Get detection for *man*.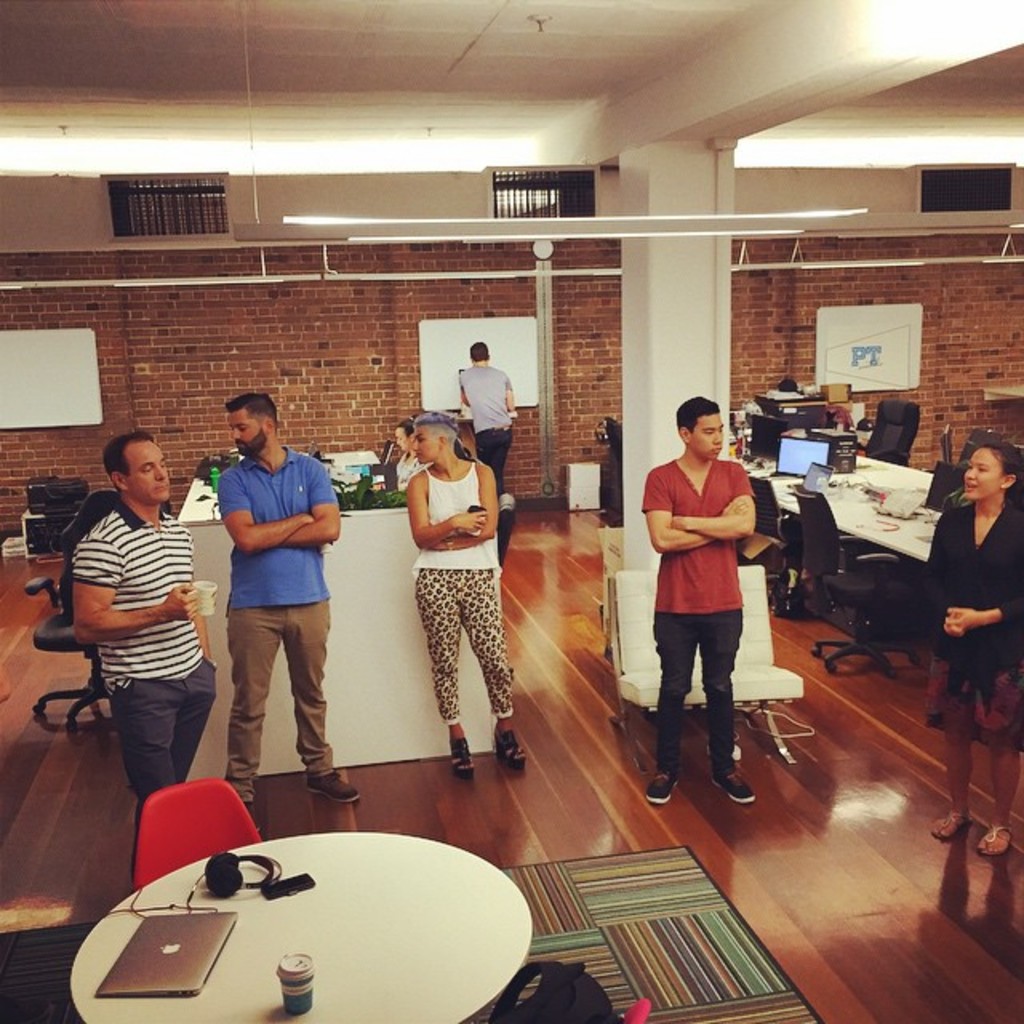
Detection: (458, 342, 518, 488).
